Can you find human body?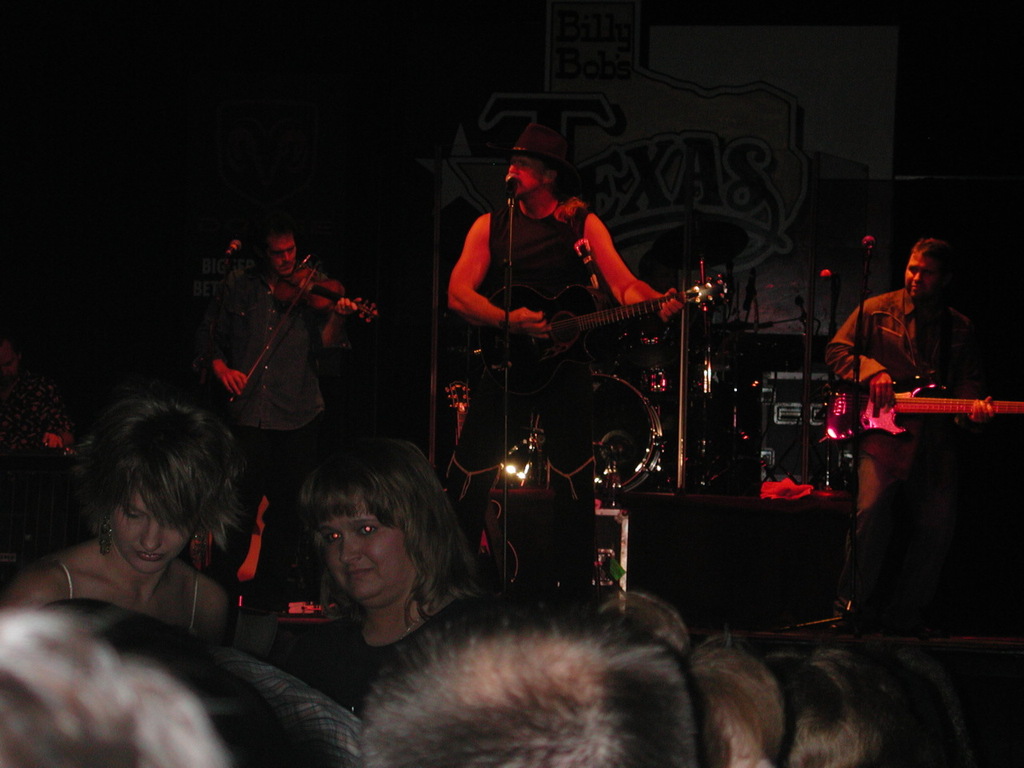
Yes, bounding box: select_region(439, 124, 702, 498).
